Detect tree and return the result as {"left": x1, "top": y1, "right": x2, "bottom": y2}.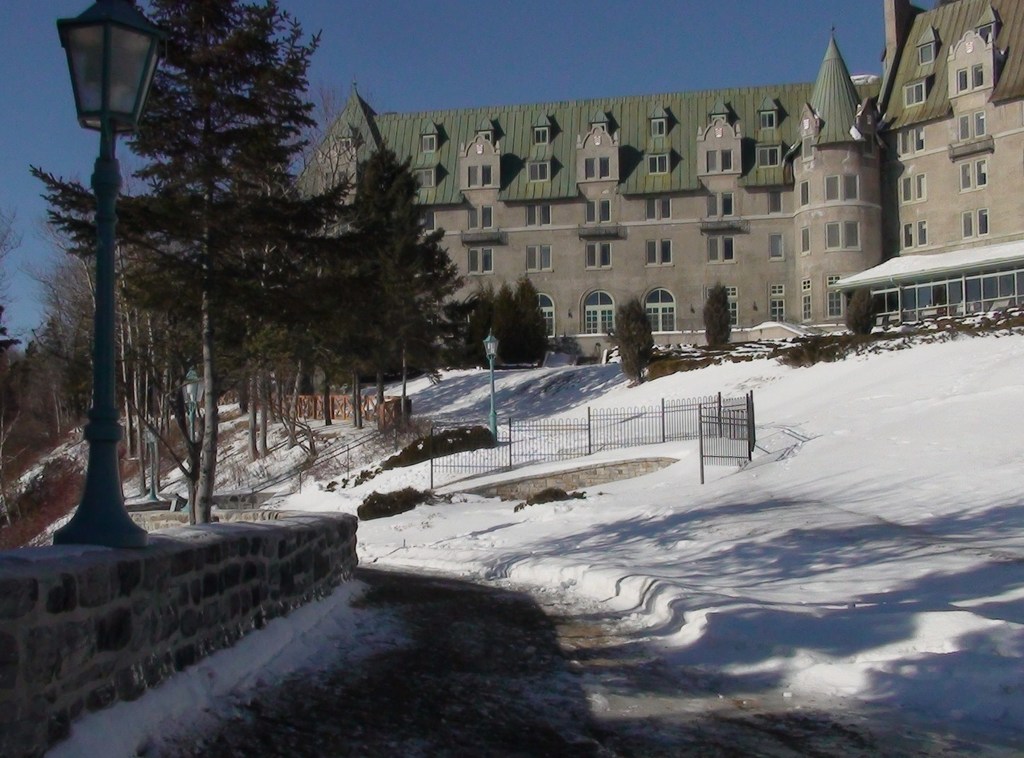
{"left": 609, "top": 292, "right": 655, "bottom": 379}.
